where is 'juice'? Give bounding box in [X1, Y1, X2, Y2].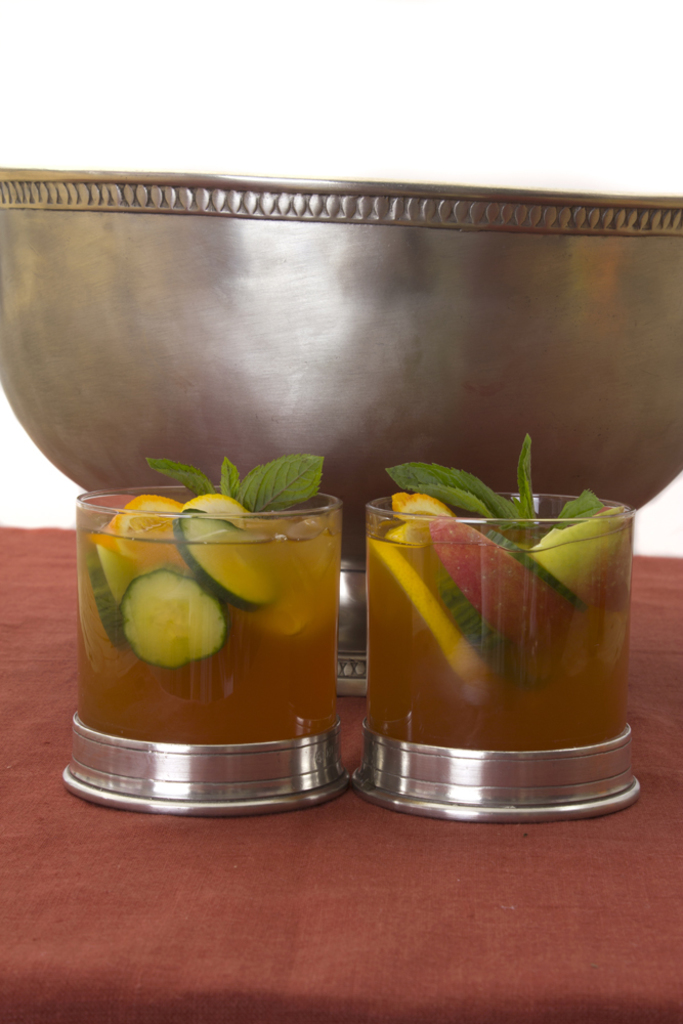
[73, 509, 337, 752].
